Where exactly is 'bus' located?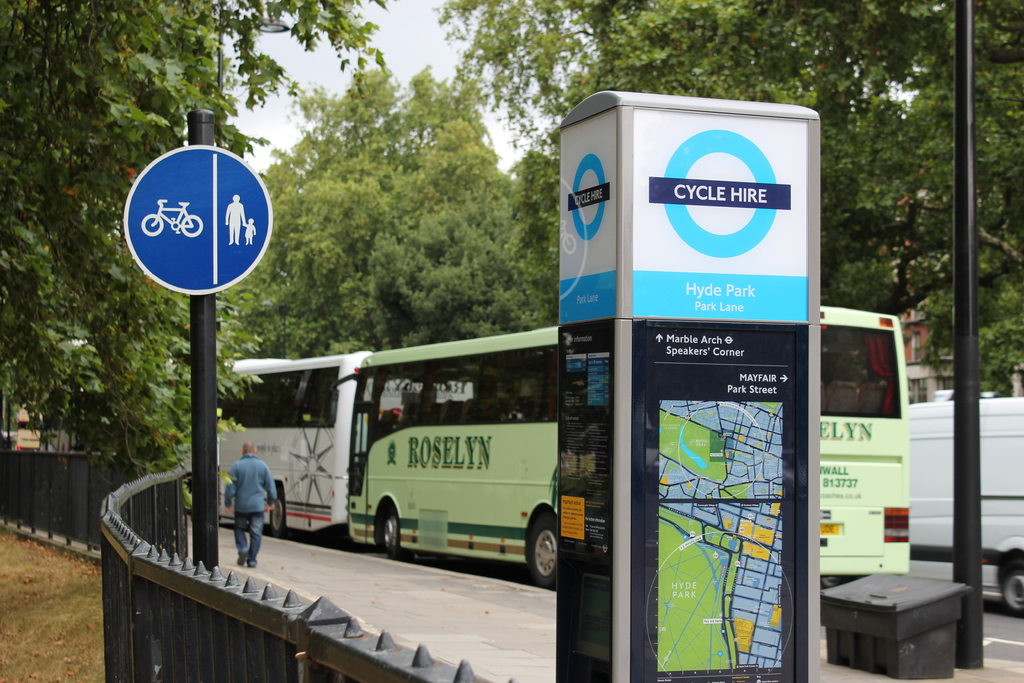
Its bounding box is (179, 349, 370, 536).
